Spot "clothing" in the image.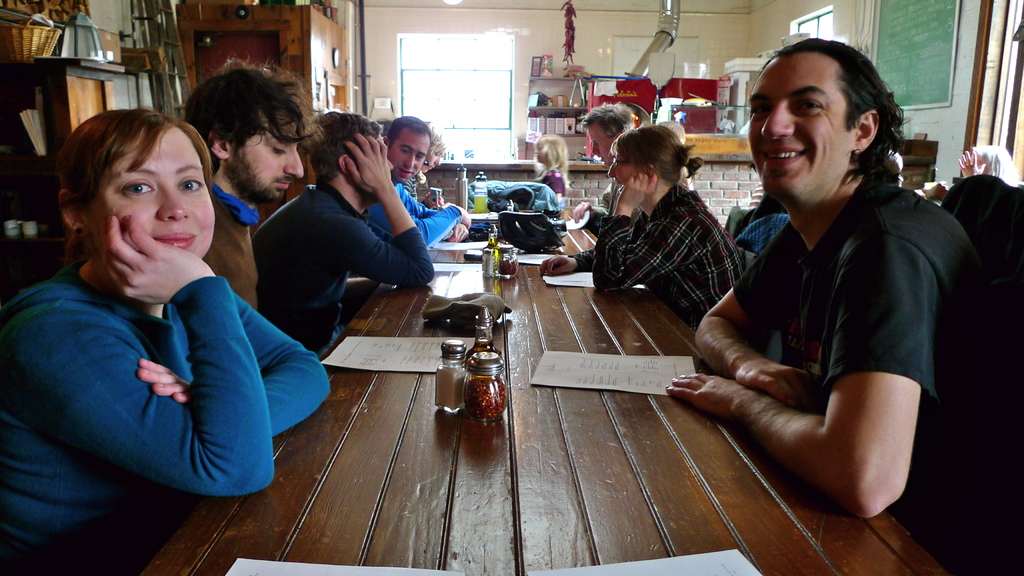
"clothing" found at {"left": 589, "top": 170, "right": 618, "bottom": 214}.
